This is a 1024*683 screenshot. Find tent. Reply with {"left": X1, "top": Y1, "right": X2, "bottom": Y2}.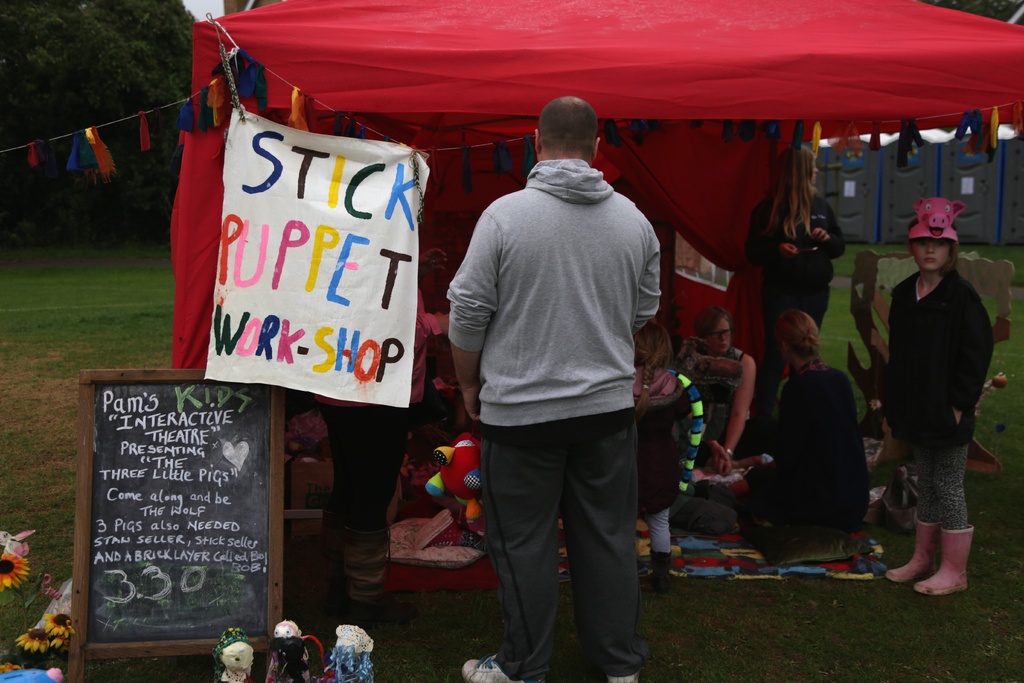
{"left": 182, "top": 0, "right": 1023, "bottom": 613}.
